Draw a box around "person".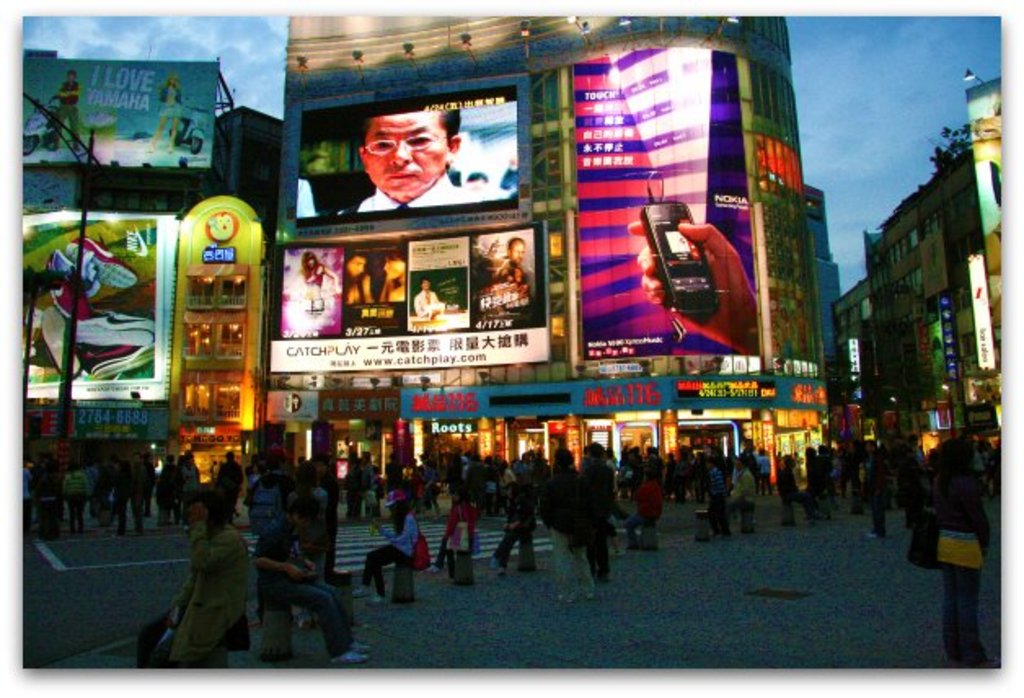
254 502 375 664.
